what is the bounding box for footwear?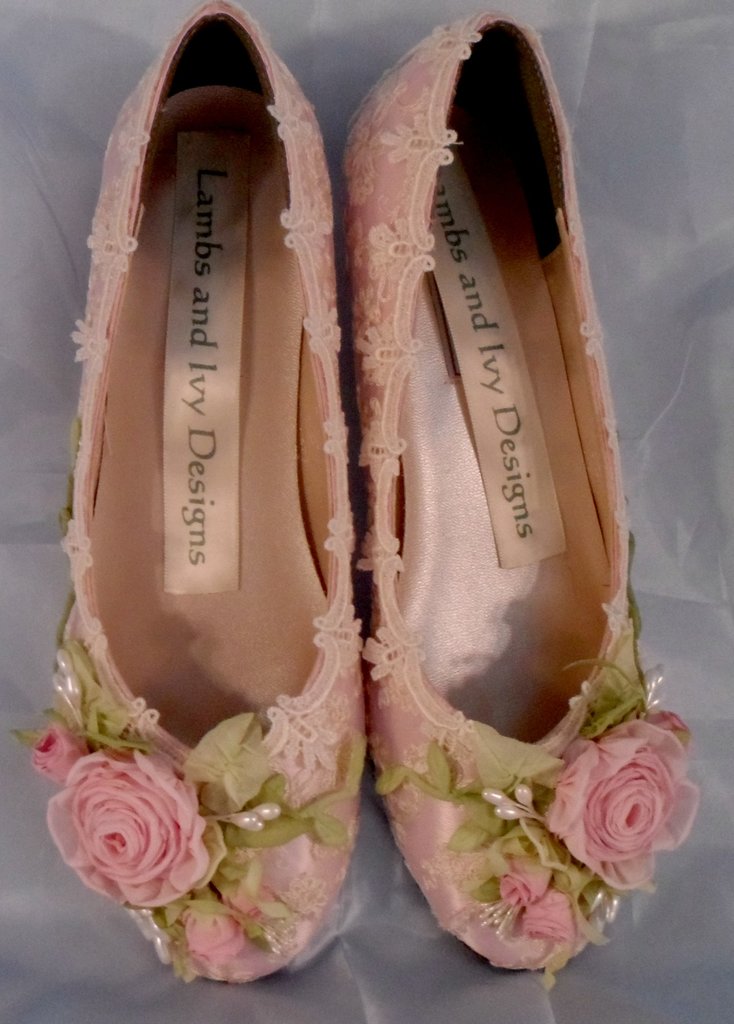
select_region(47, 0, 369, 983).
